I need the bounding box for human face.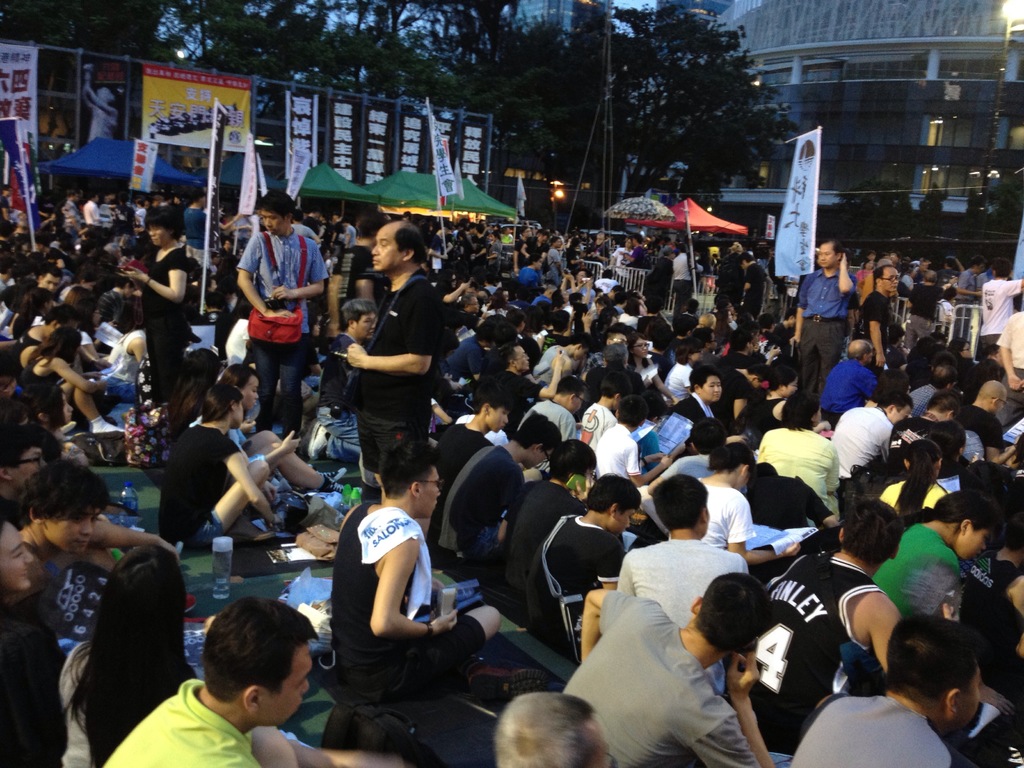
Here it is: box=[243, 369, 260, 405].
